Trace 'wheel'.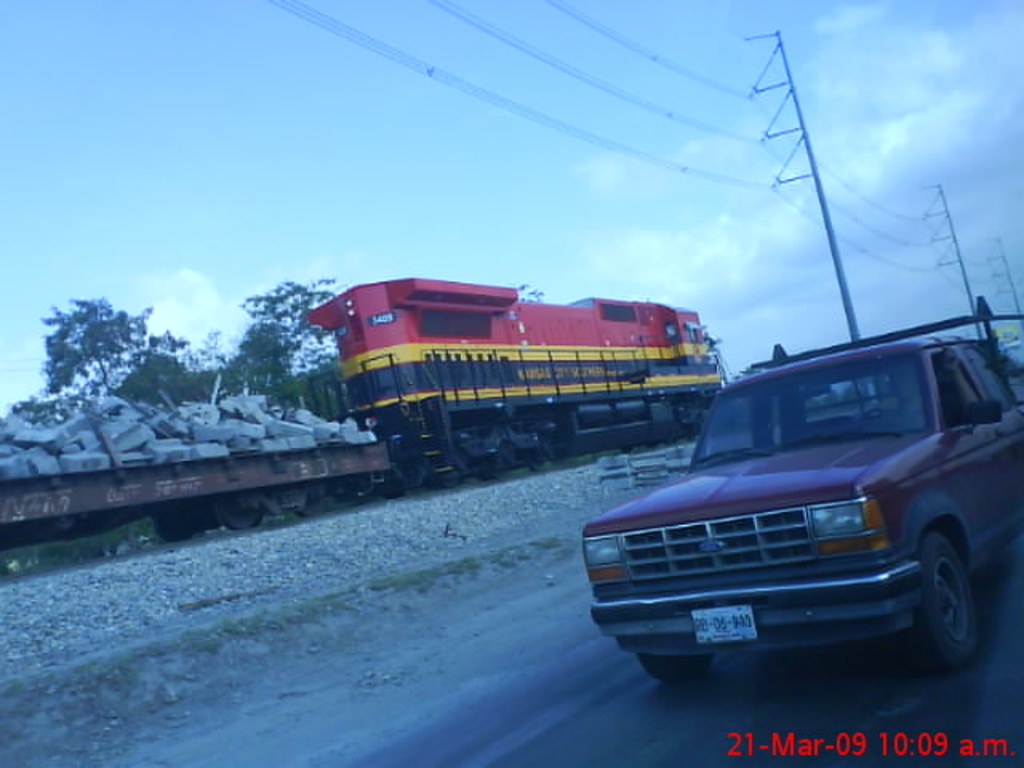
Traced to l=146, t=522, r=195, b=541.
